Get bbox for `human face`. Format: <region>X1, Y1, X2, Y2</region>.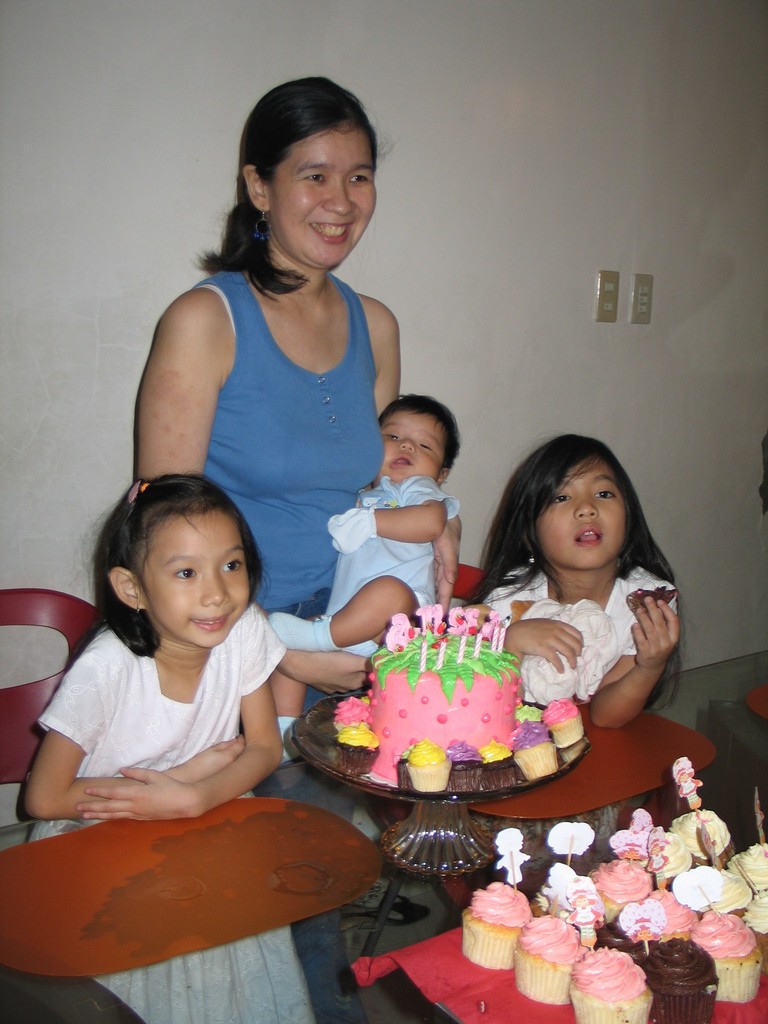
<region>247, 101, 378, 267</region>.
